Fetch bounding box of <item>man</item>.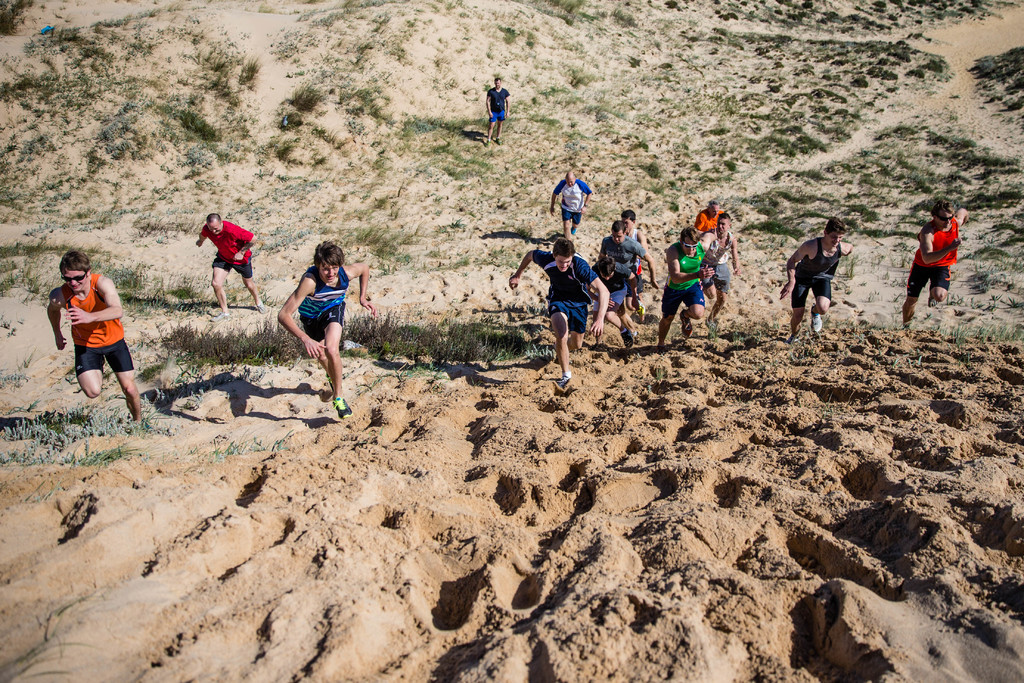
Bbox: 194, 212, 264, 324.
